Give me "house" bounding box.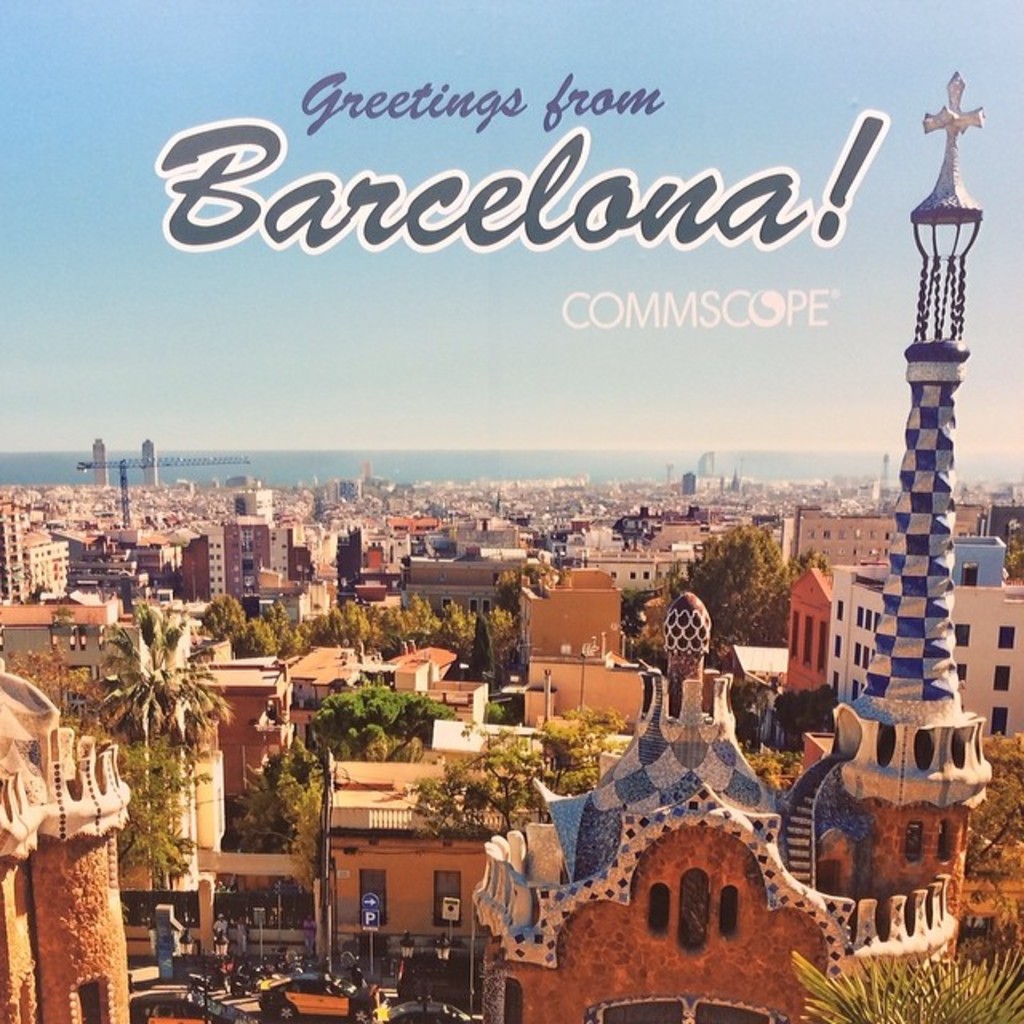
Rect(70, 528, 138, 581).
